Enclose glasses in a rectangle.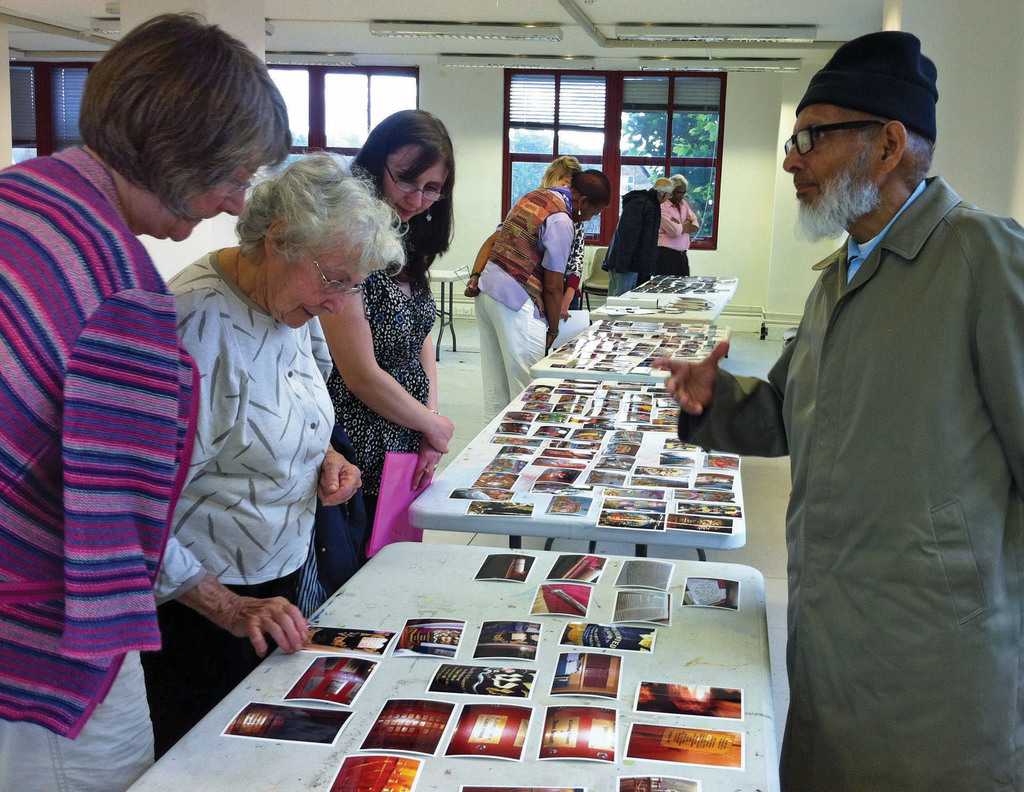
Rect(780, 118, 887, 158).
